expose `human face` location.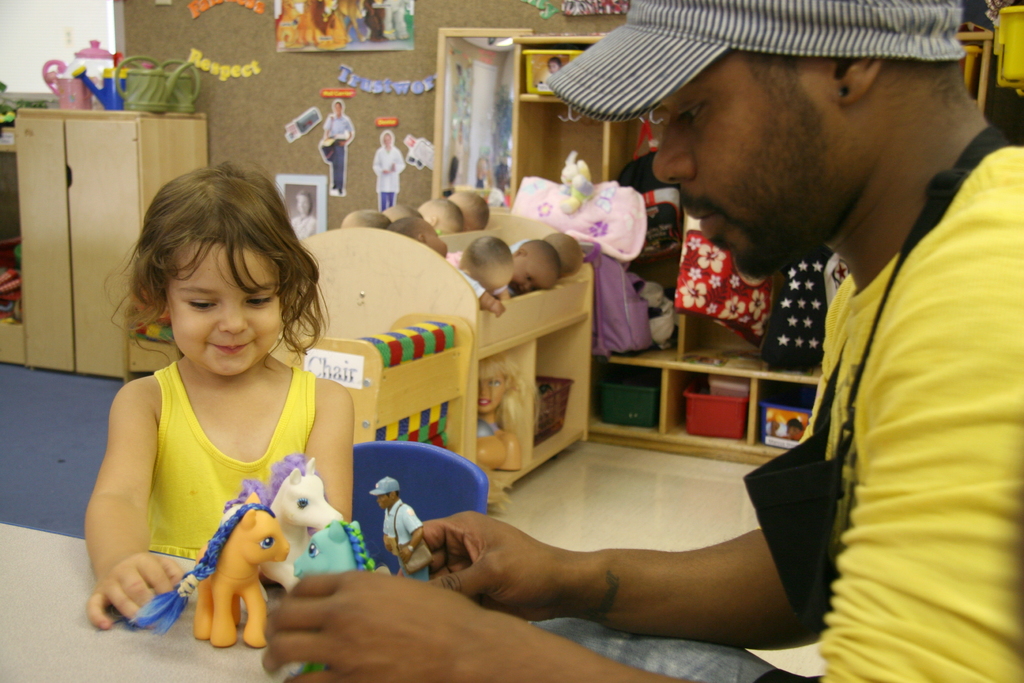
Exposed at x1=508 y1=257 x2=556 y2=293.
